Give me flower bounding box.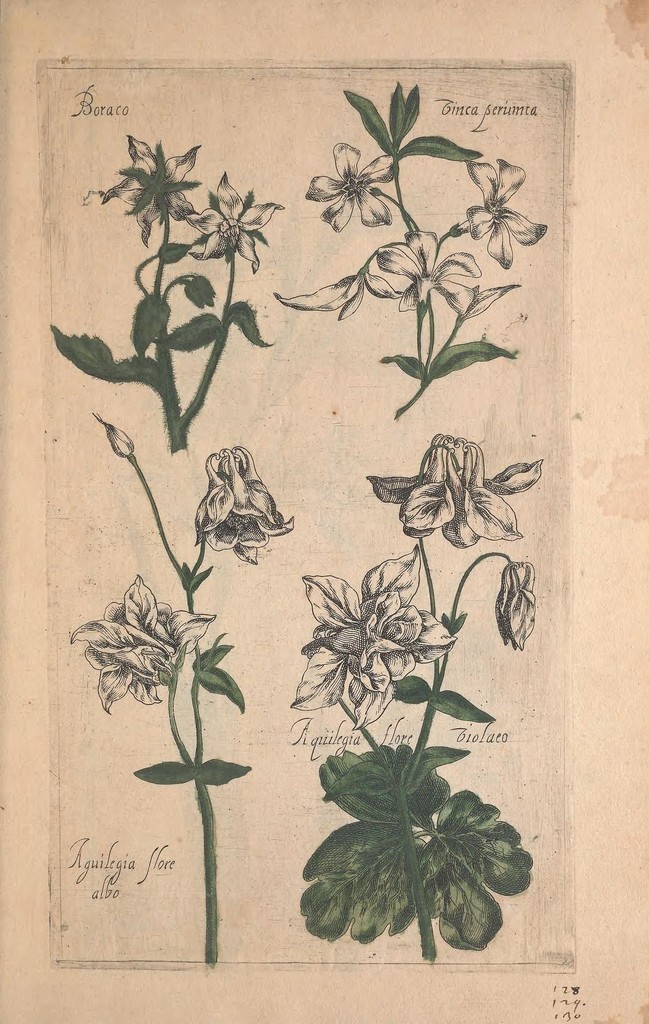
<region>189, 445, 298, 567</region>.
